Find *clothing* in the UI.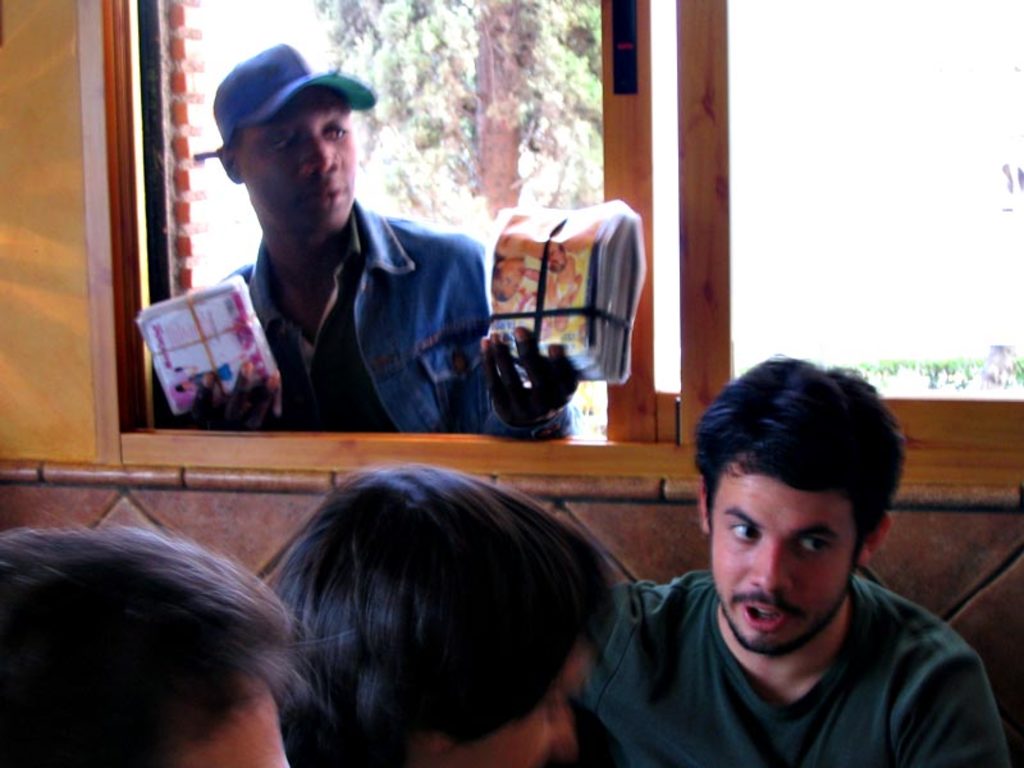
UI element at box(147, 148, 497, 451).
